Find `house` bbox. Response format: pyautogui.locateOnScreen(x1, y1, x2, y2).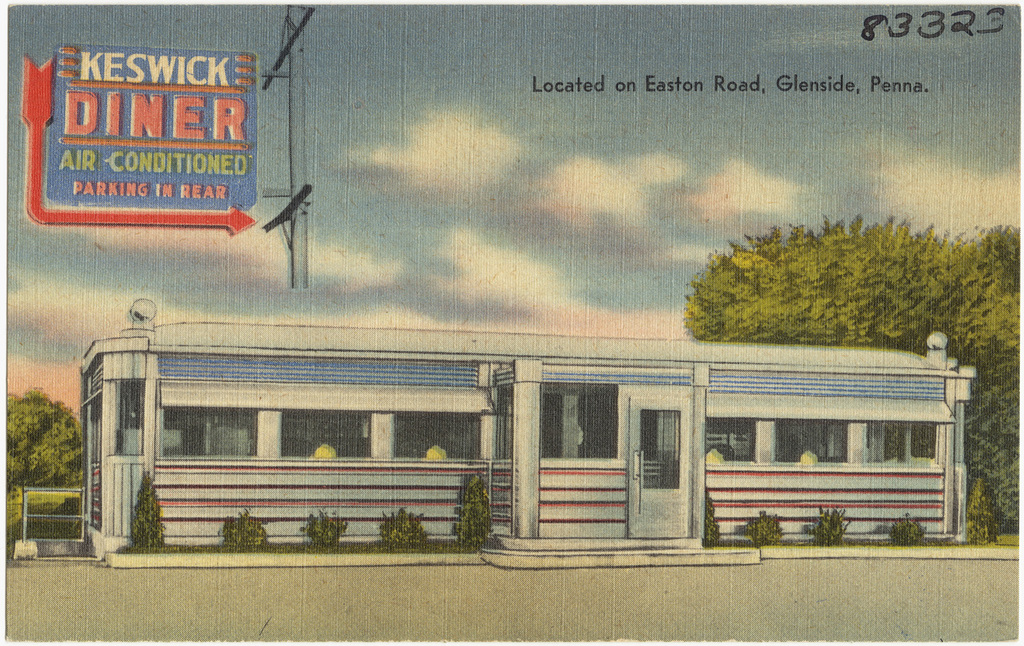
pyautogui.locateOnScreen(82, 297, 967, 541).
